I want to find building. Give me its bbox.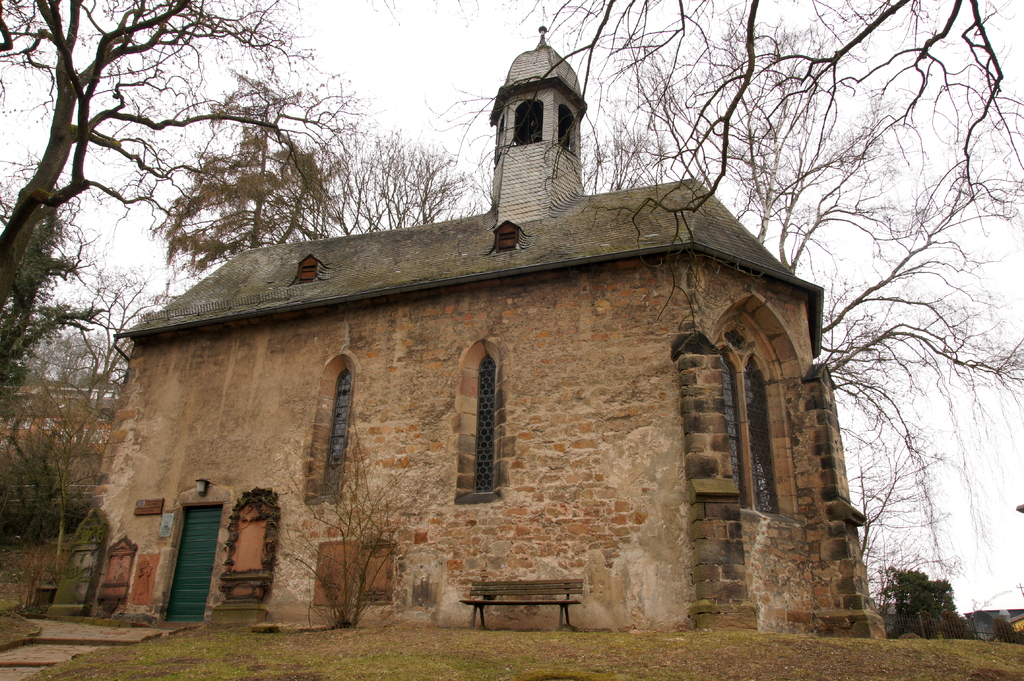
rect(965, 607, 1023, 641).
